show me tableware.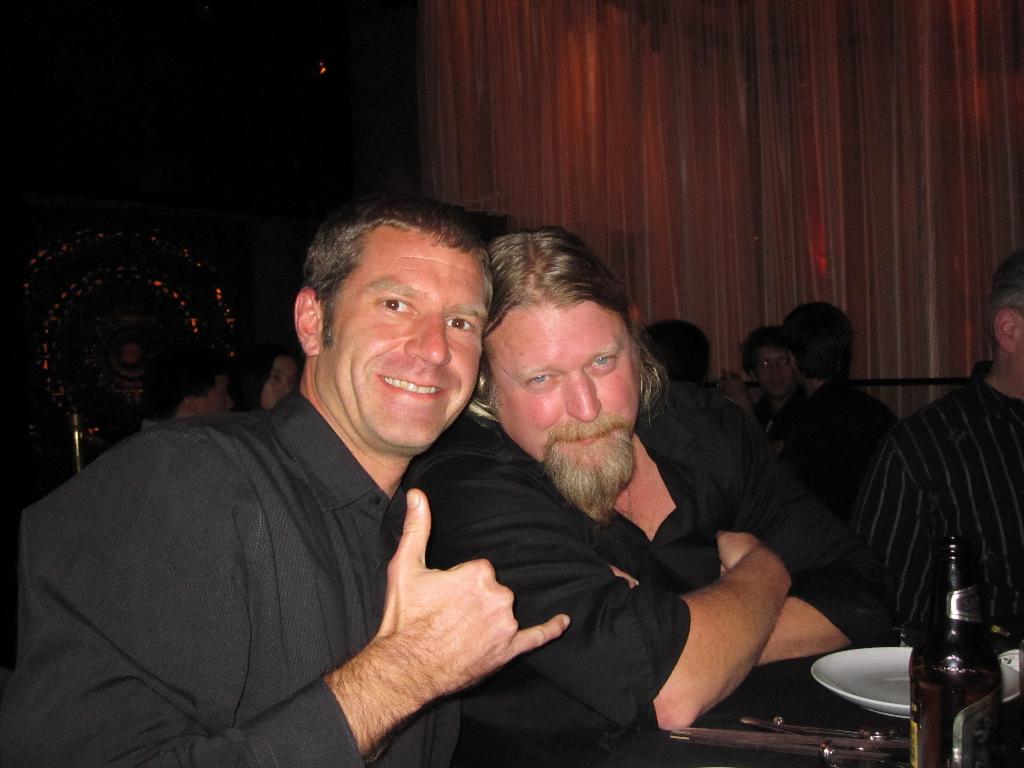
tableware is here: x1=817 y1=647 x2=946 y2=730.
